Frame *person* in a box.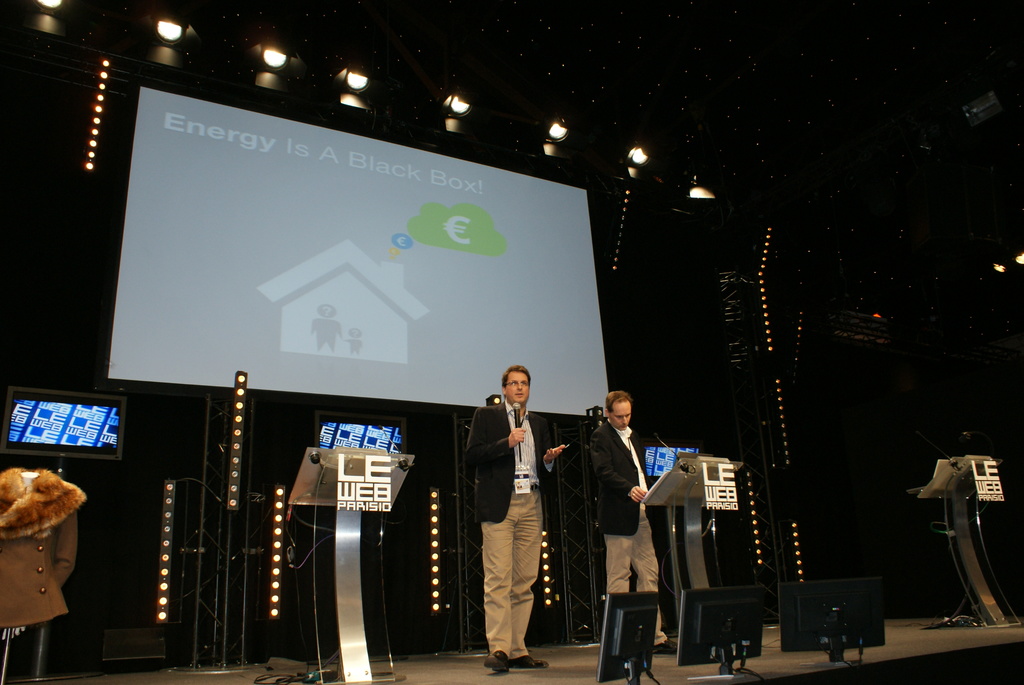
bbox=[573, 392, 650, 658].
